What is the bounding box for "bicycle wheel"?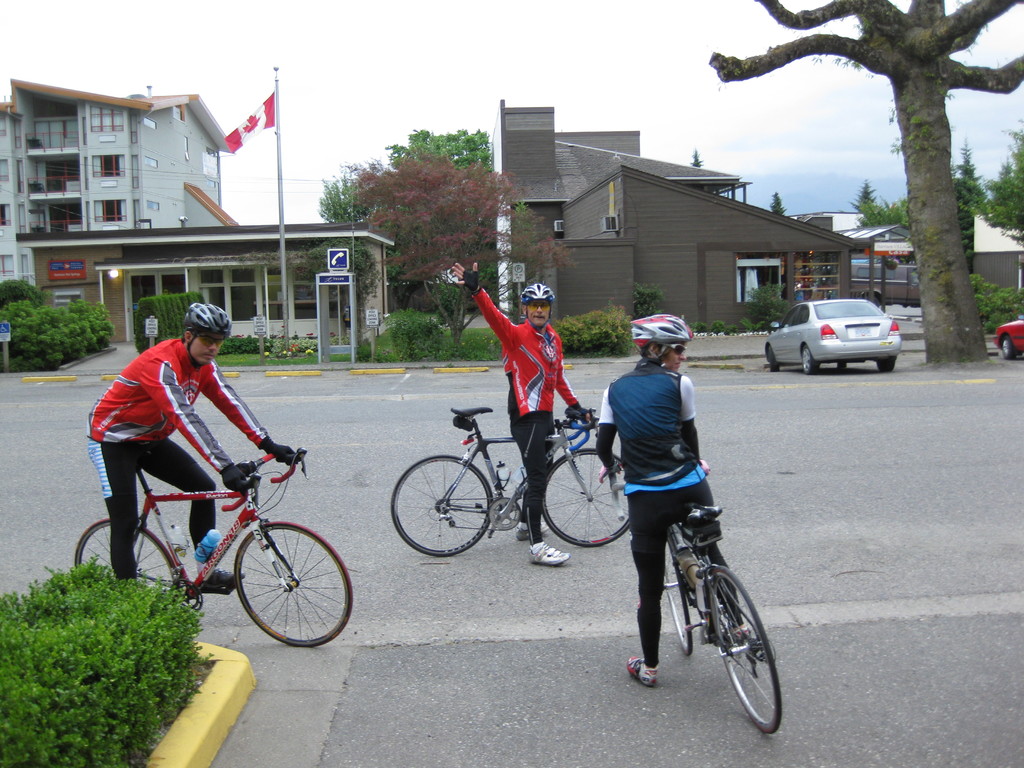
select_region(394, 454, 492, 556).
